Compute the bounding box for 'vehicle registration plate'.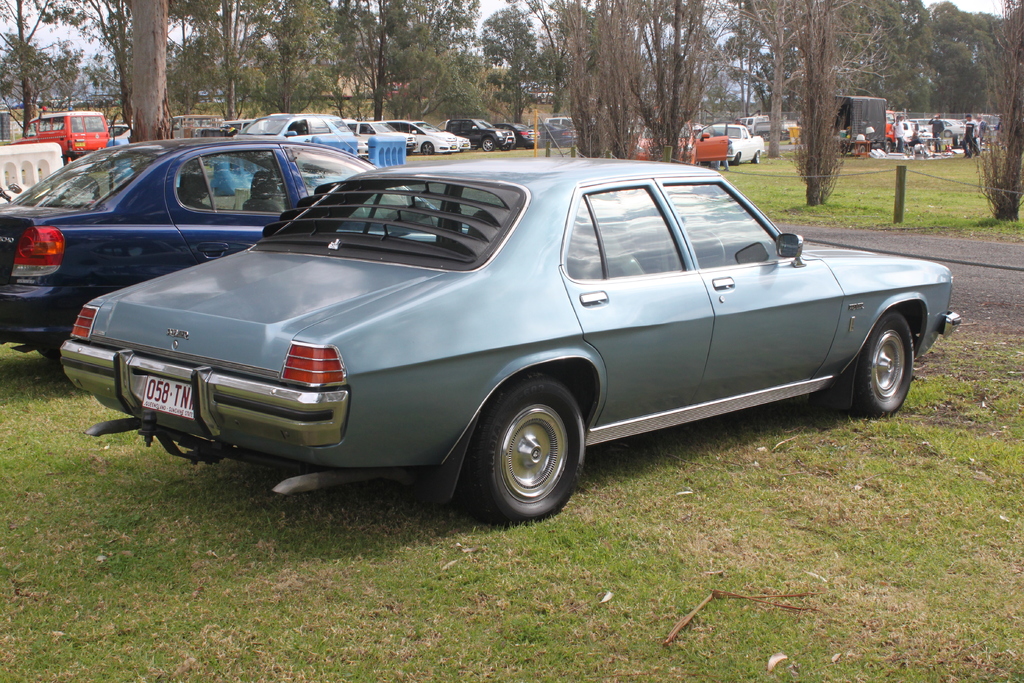
select_region(140, 377, 196, 417).
